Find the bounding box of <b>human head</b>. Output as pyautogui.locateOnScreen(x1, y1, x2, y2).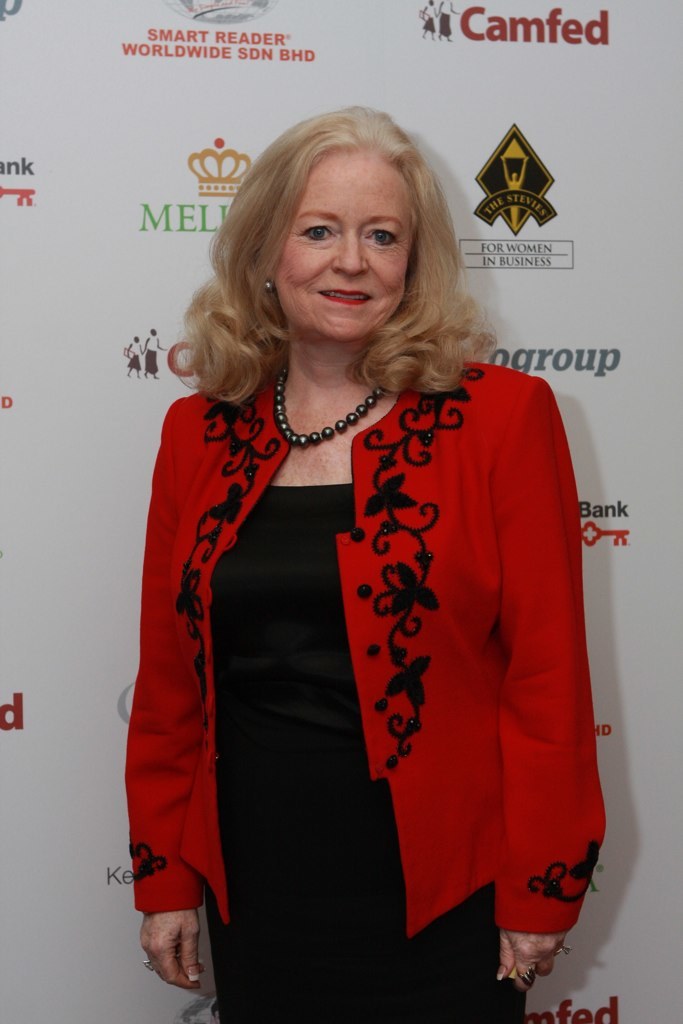
pyautogui.locateOnScreen(202, 108, 477, 362).
